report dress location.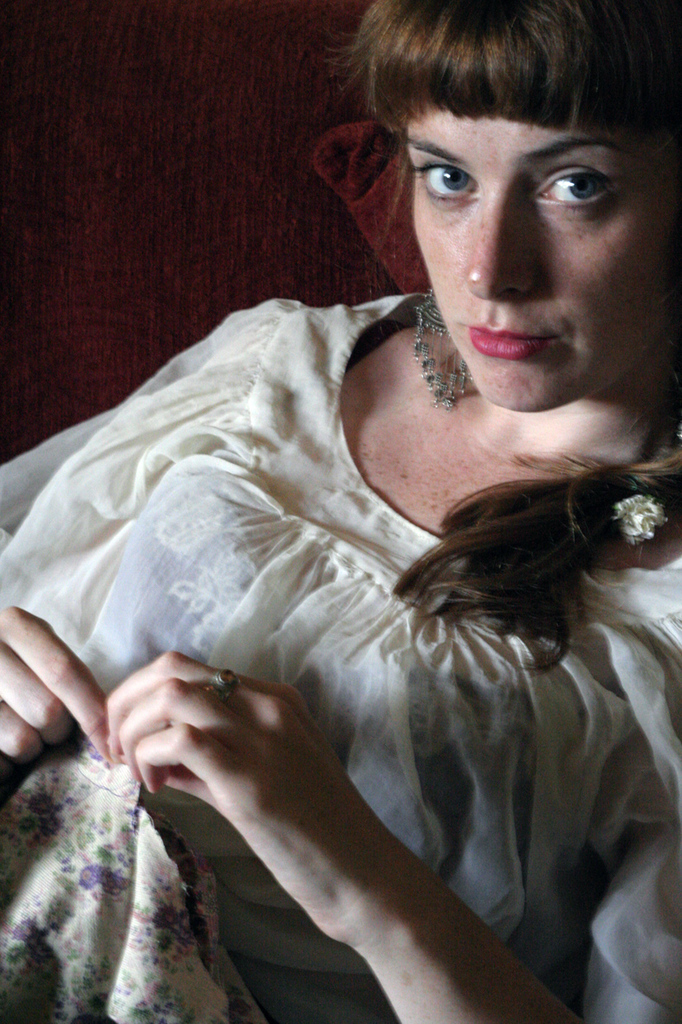
Report: 0,297,681,1023.
